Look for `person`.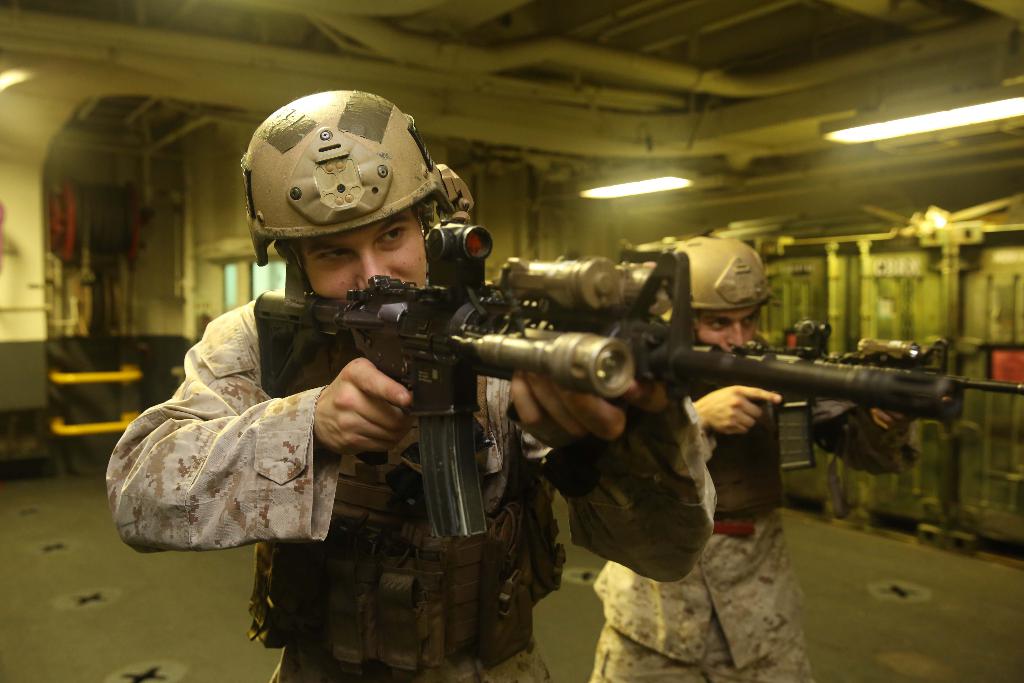
Found: x1=585 y1=232 x2=924 y2=682.
